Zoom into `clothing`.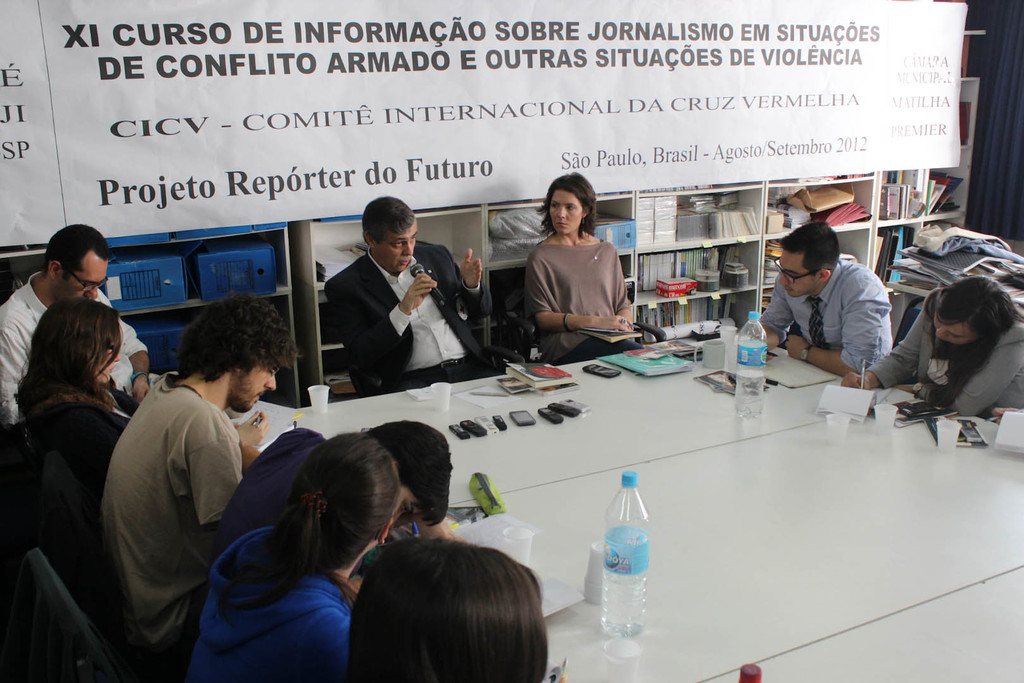
Zoom target: l=24, t=388, r=140, b=498.
